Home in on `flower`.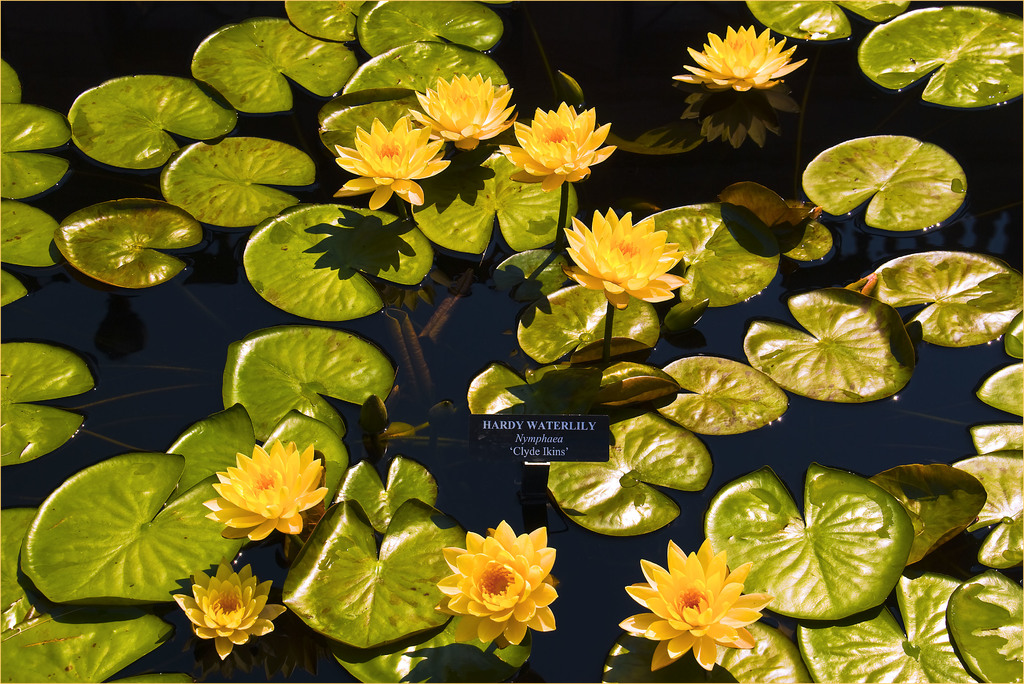
Homed in at 202,439,328,549.
